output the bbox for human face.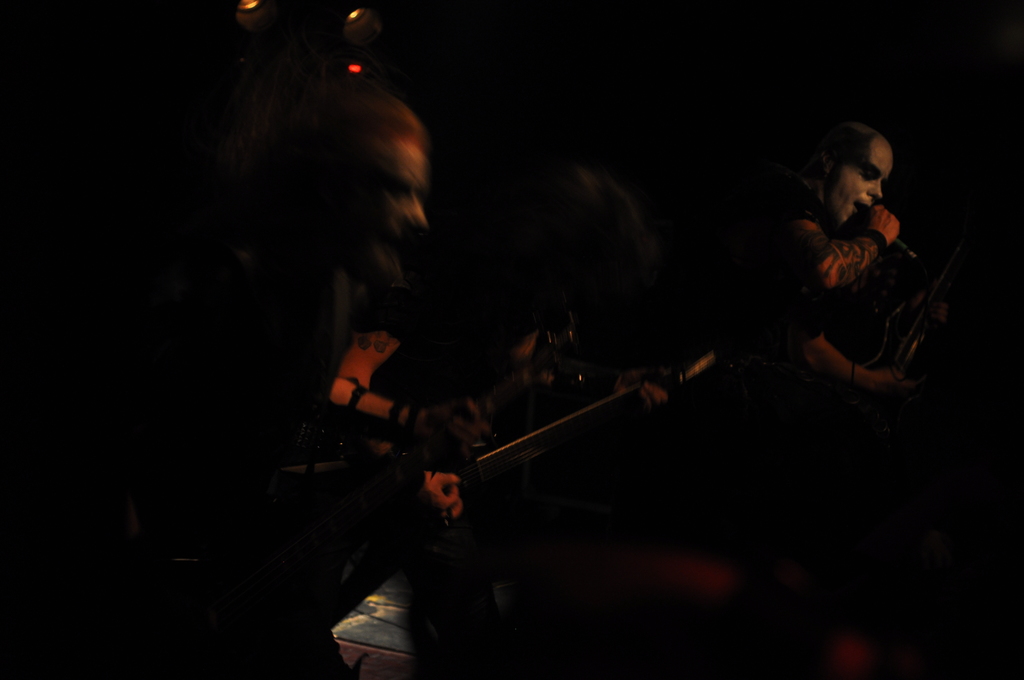
{"left": 832, "top": 142, "right": 895, "bottom": 224}.
